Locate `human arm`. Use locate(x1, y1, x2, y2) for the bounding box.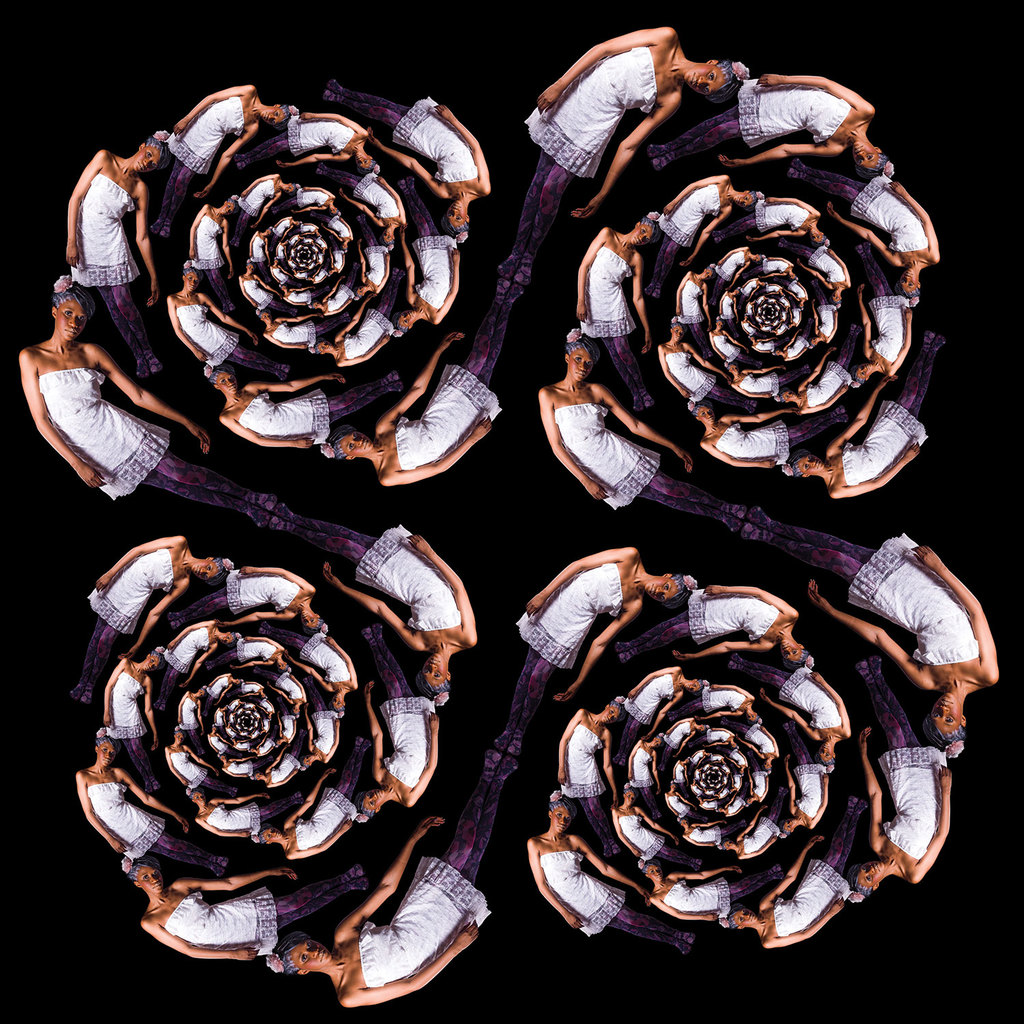
locate(557, 709, 584, 786).
